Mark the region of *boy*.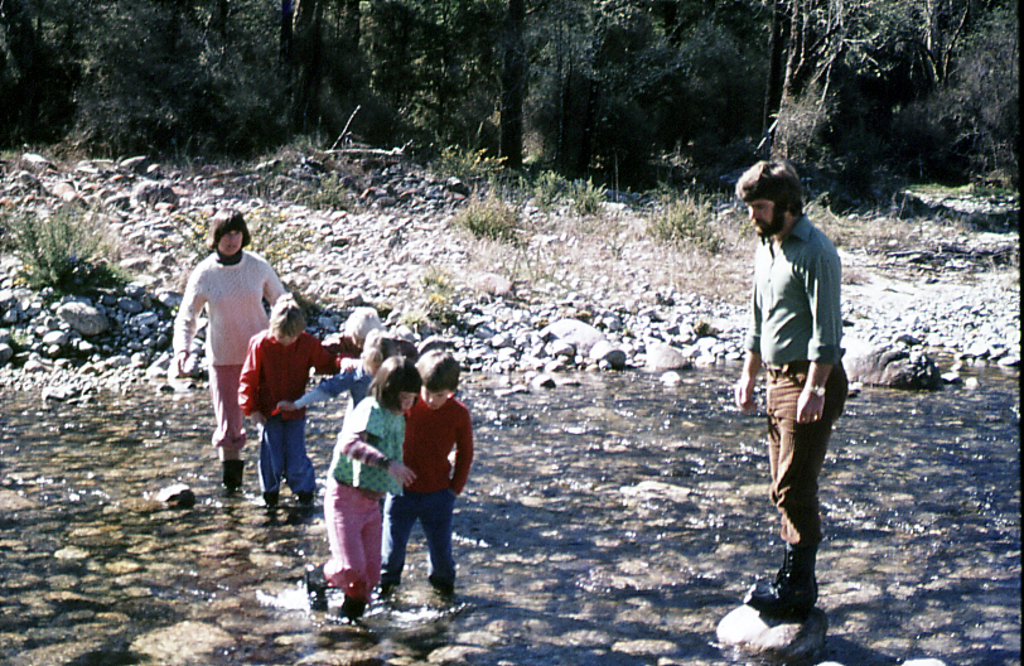
Region: x1=349 y1=351 x2=477 y2=611.
